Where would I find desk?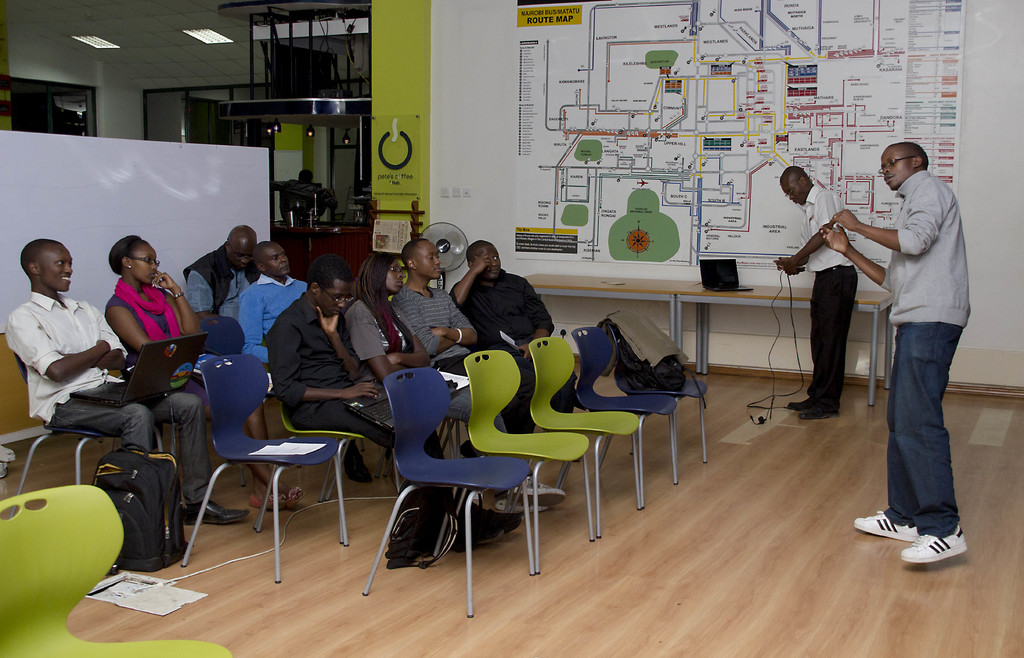
At [524,277,888,401].
